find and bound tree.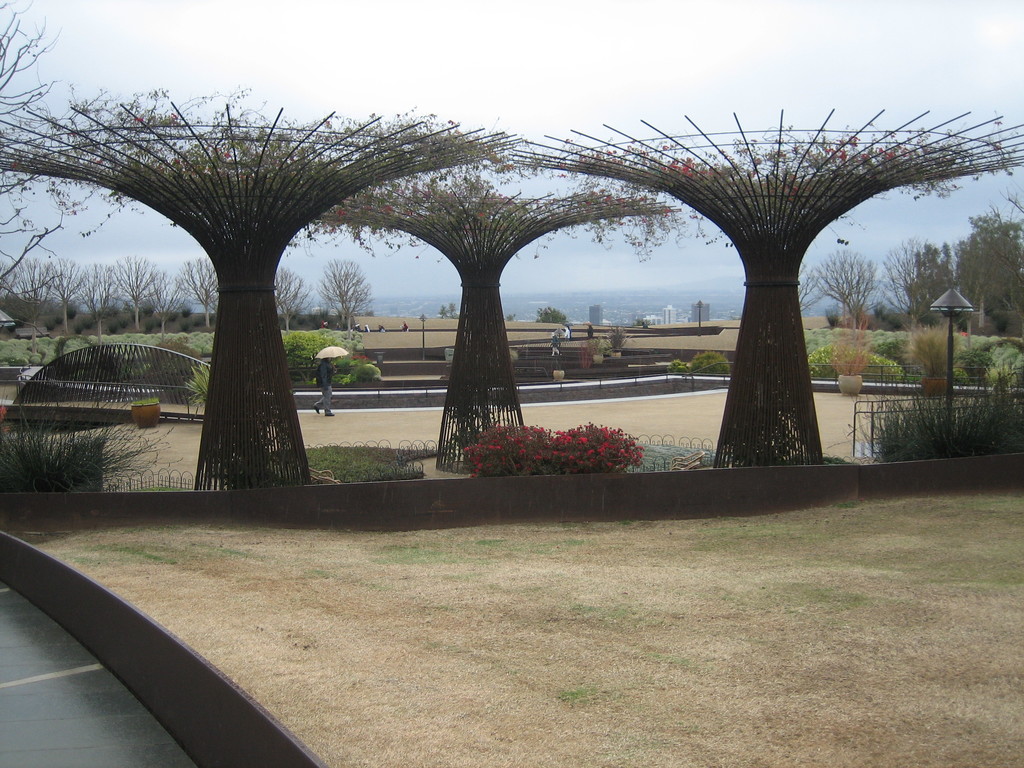
Bound: 330/255/370/326.
